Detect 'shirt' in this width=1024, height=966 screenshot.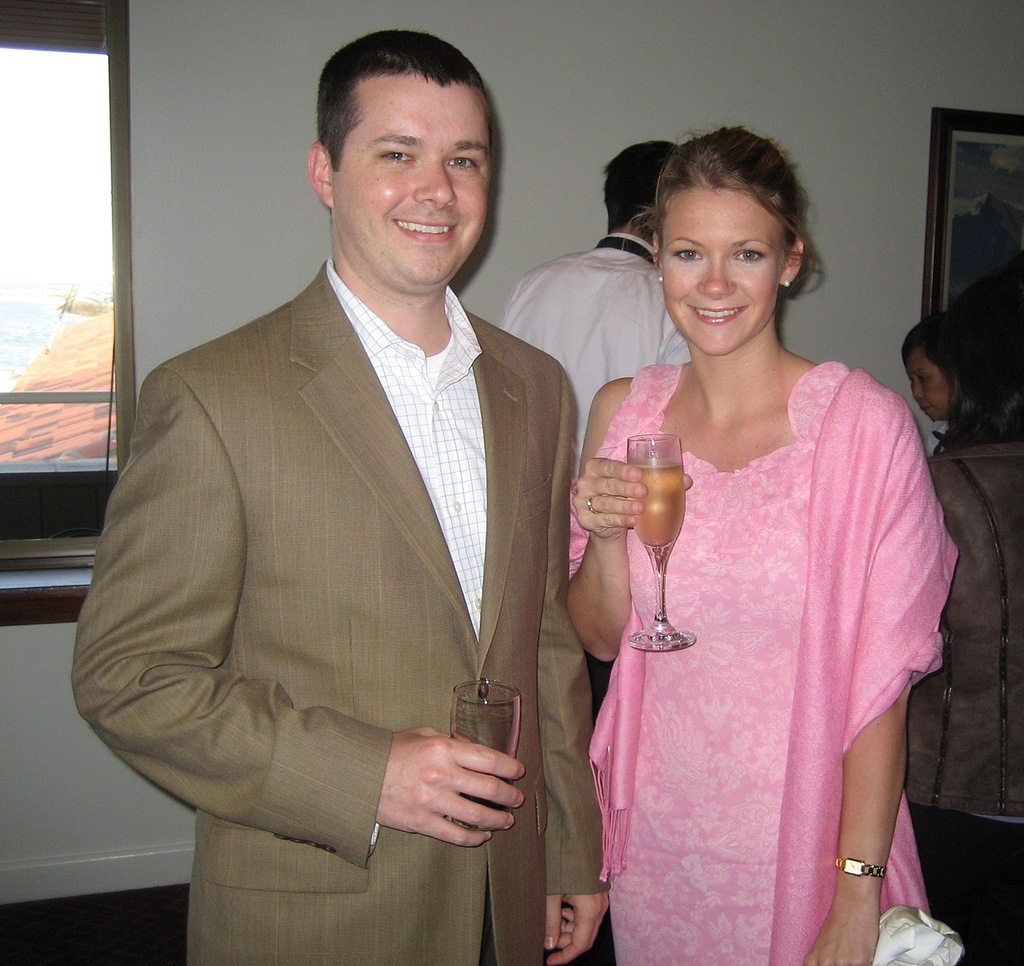
Detection: {"left": 499, "top": 234, "right": 696, "bottom": 478}.
